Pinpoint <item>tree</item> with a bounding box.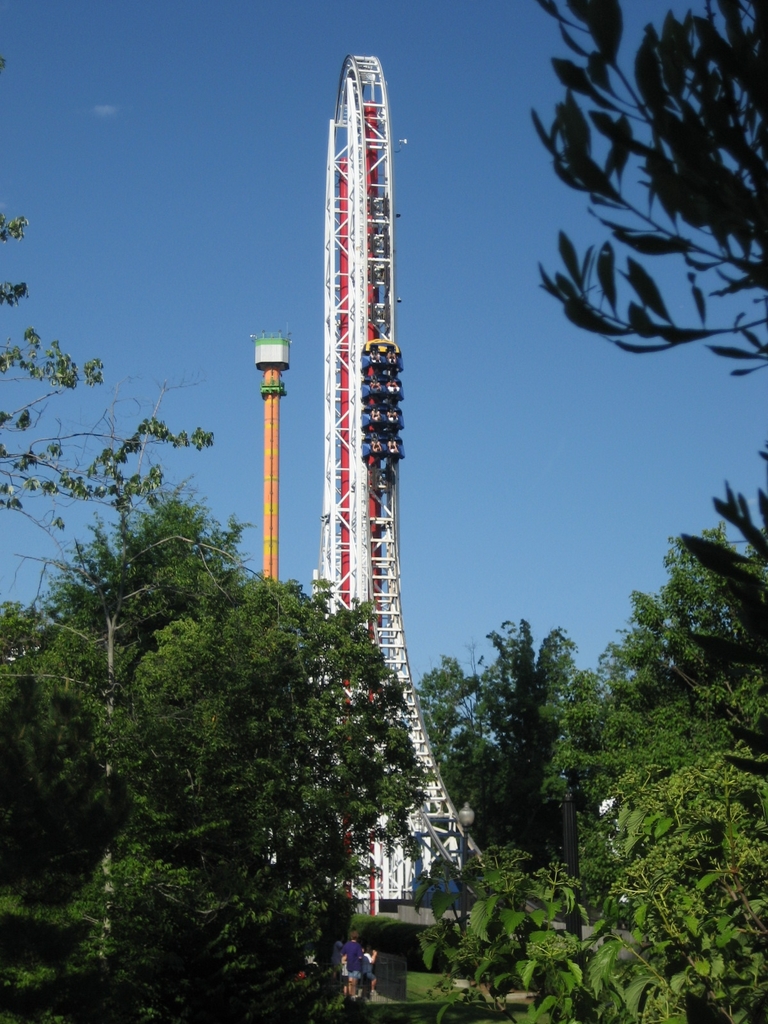
bbox=[562, 459, 767, 1023].
